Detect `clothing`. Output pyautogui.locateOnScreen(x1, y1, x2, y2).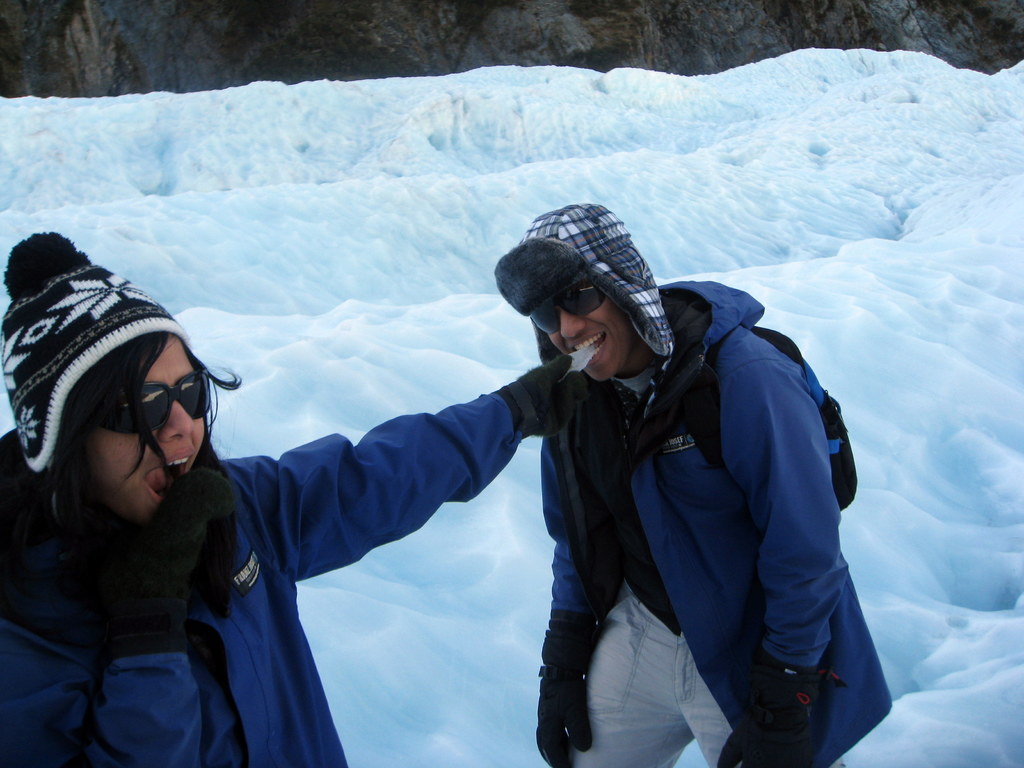
pyautogui.locateOnScreen(490, 201, 892, 767).
